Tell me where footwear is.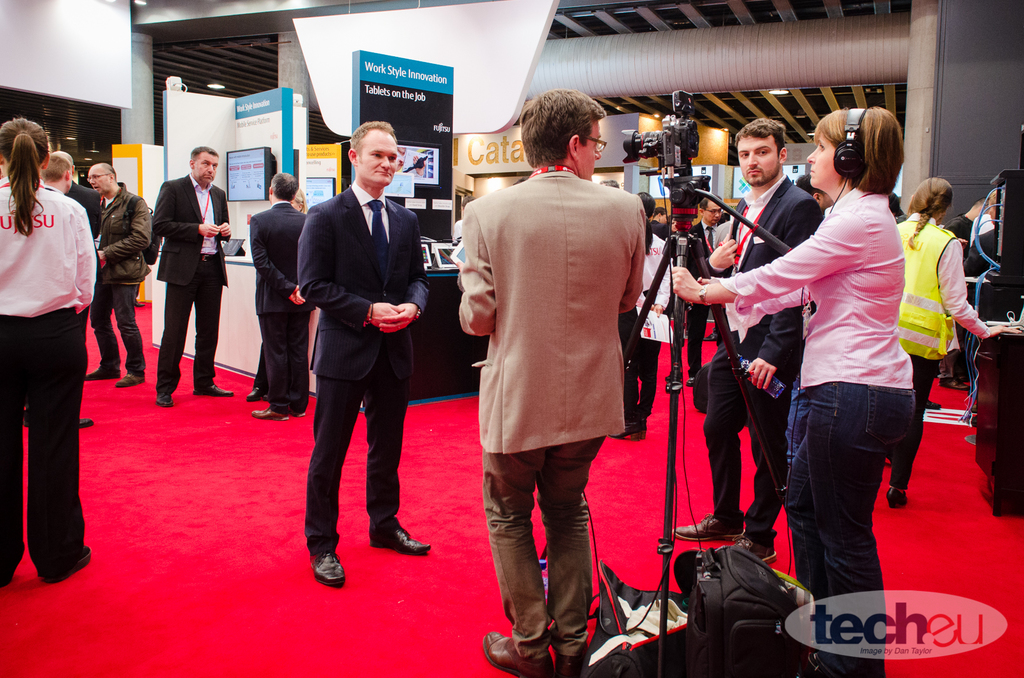
footwear is at detection(886, 480, 909, 512).
